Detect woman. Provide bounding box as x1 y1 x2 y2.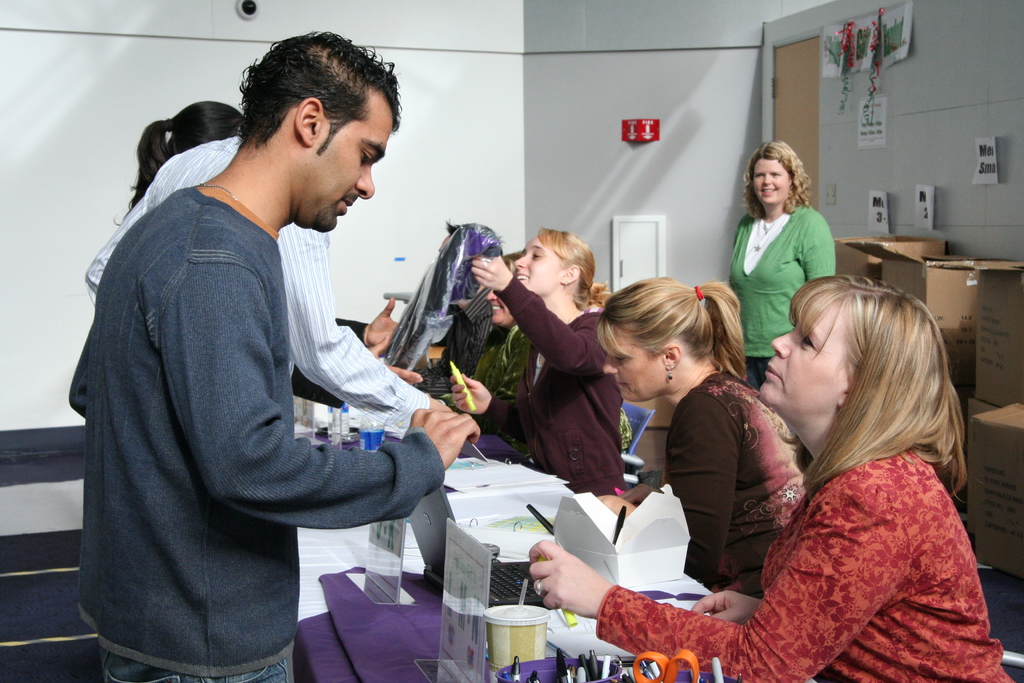
437 250 635 460.
